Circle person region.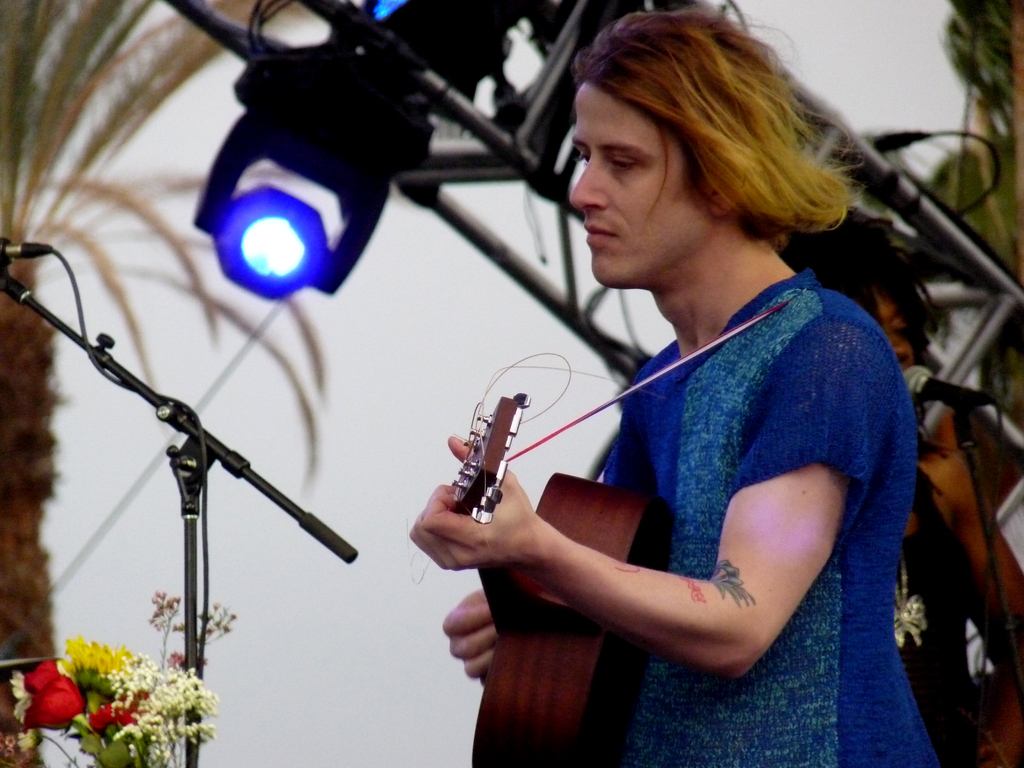
Region: [406,2,941,767].
